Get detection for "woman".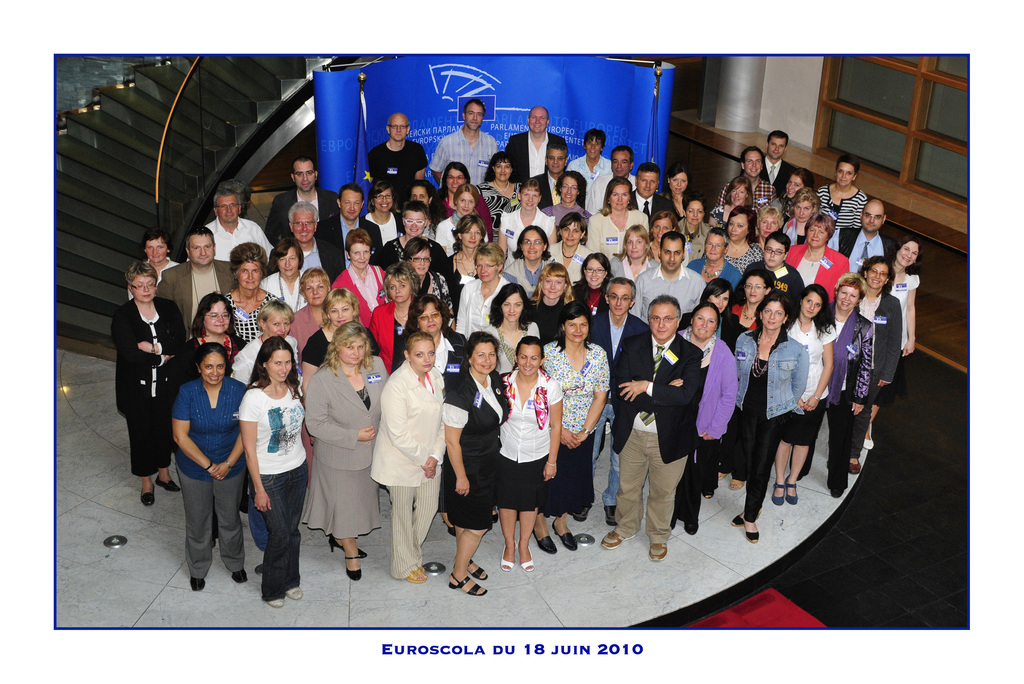
Detection: region(430, 163, 472, 207).
